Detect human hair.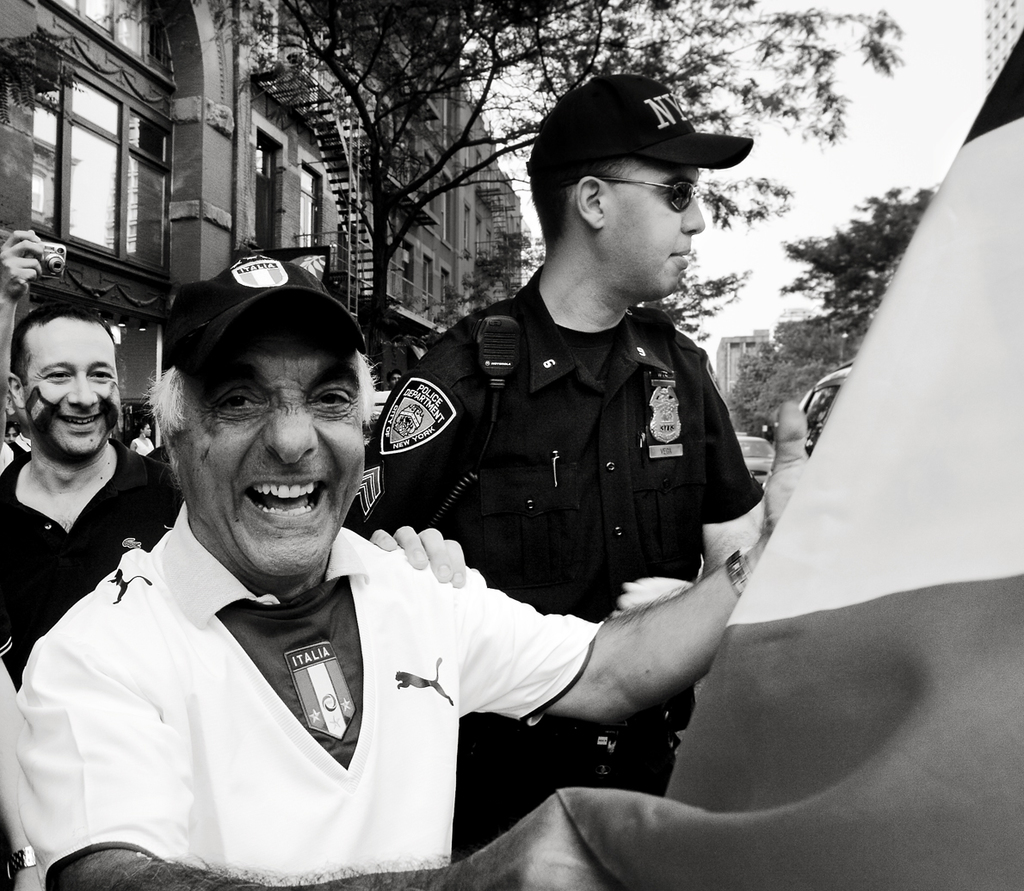
Detected at pyautogui.locateOnScreen(388, 368, 404, 390).
